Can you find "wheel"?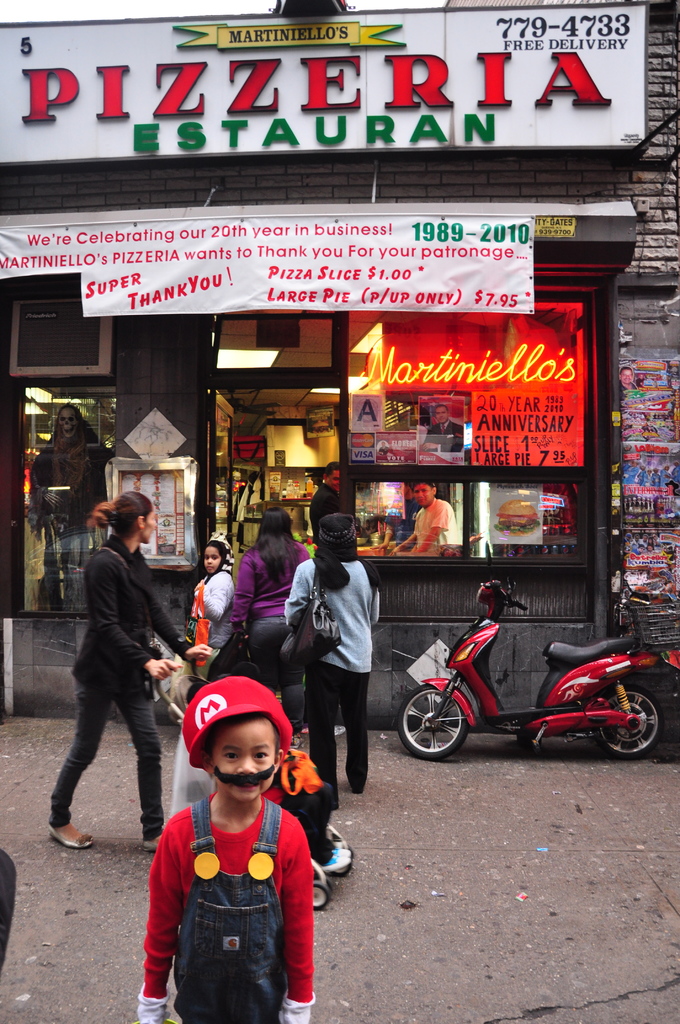
Yes, bounding box: box(332, 865, 350, 877).
